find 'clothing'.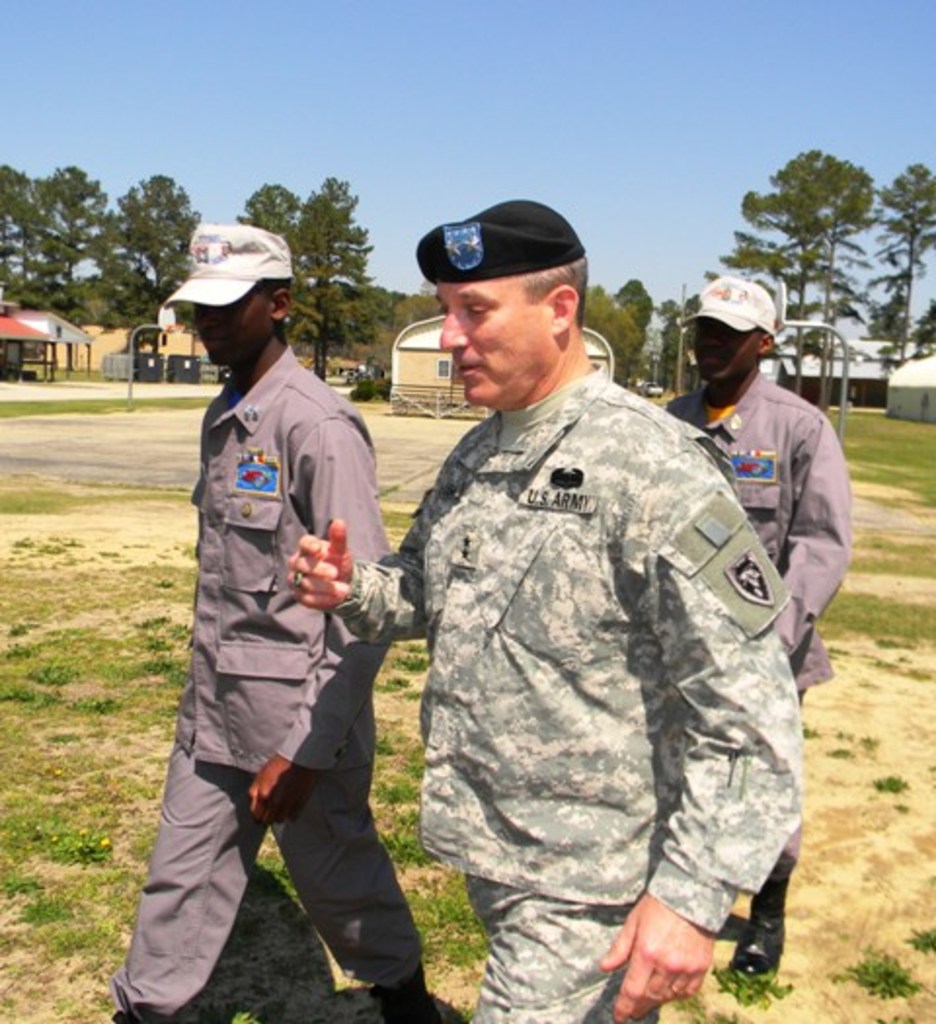
[left=661, top=357, right=852, bottom=862].
